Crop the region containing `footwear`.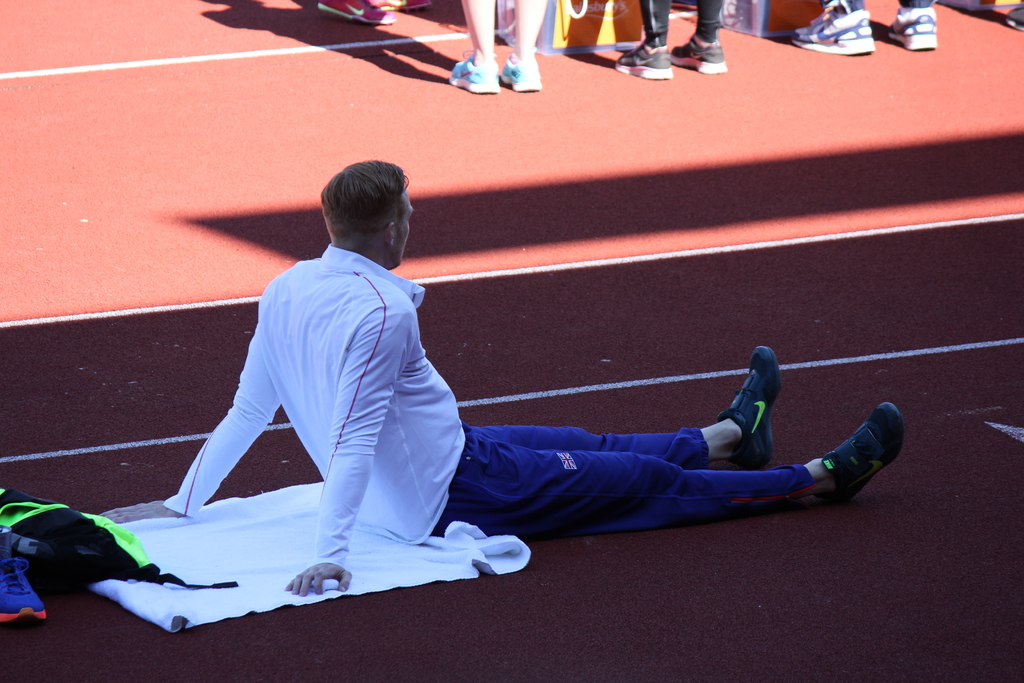
Crop region: x1=668, y1=31, x2=731, y2=70.
